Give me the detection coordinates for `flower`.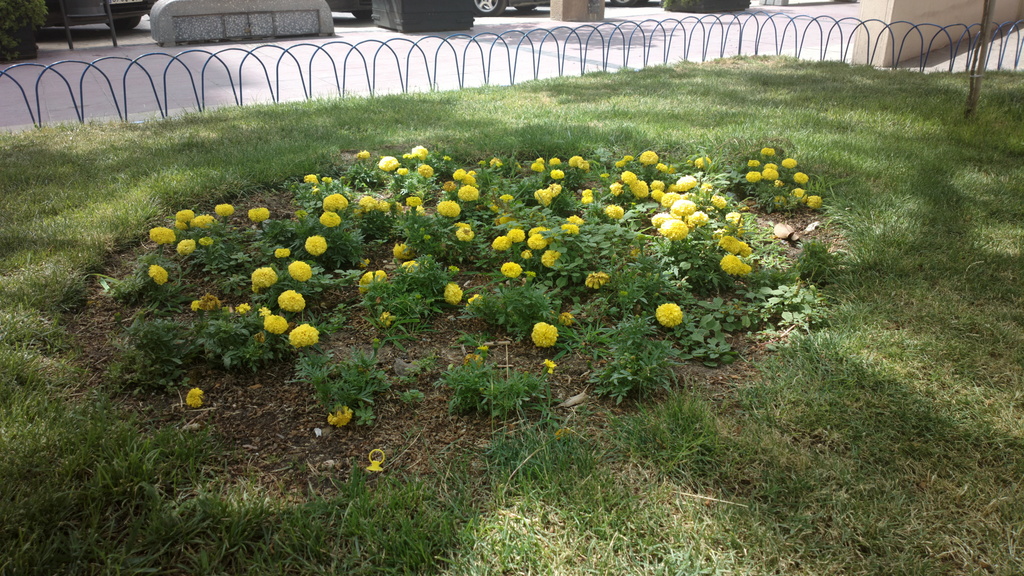
[x1=797, y1=177, x2=813, y2=186].
